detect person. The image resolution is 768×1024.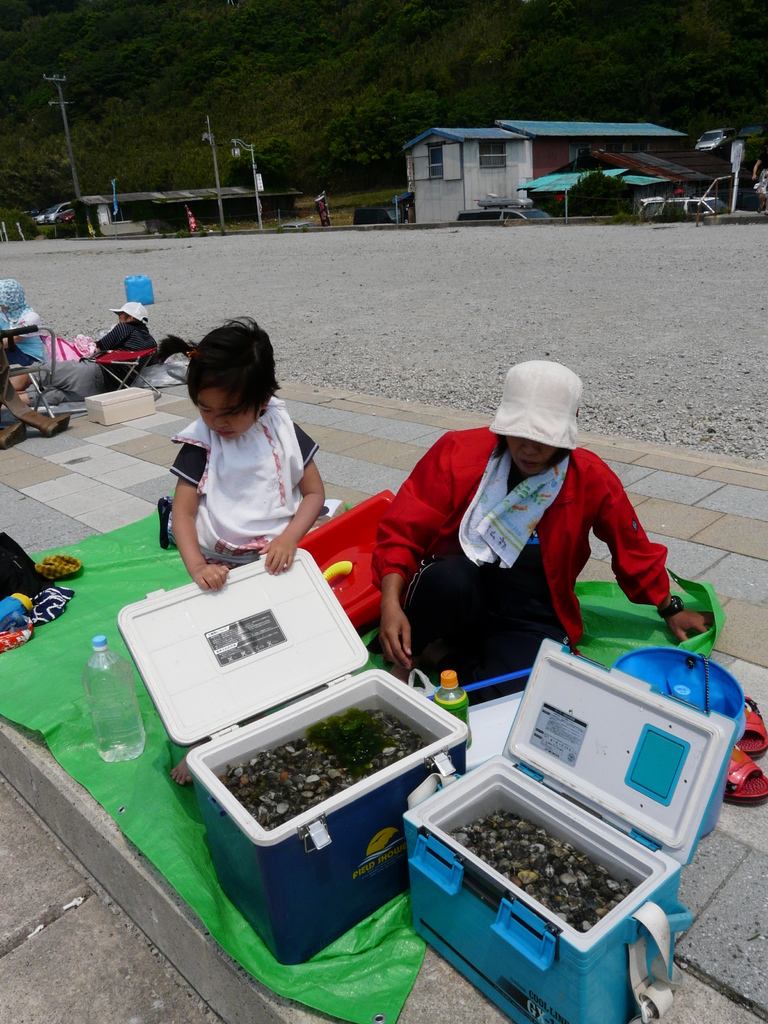
{"left": 753, "top": 141, "right": 767, "bottom": 214}.
